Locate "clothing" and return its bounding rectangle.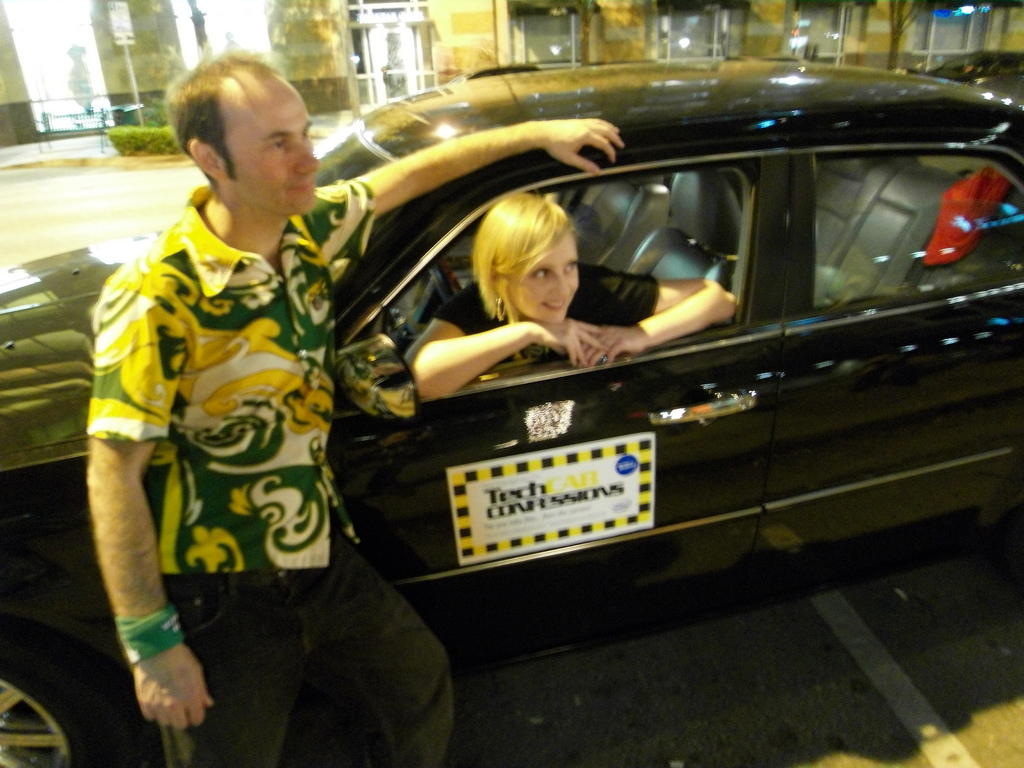
<bbox>436, 260, 658, 366</bbox>.
